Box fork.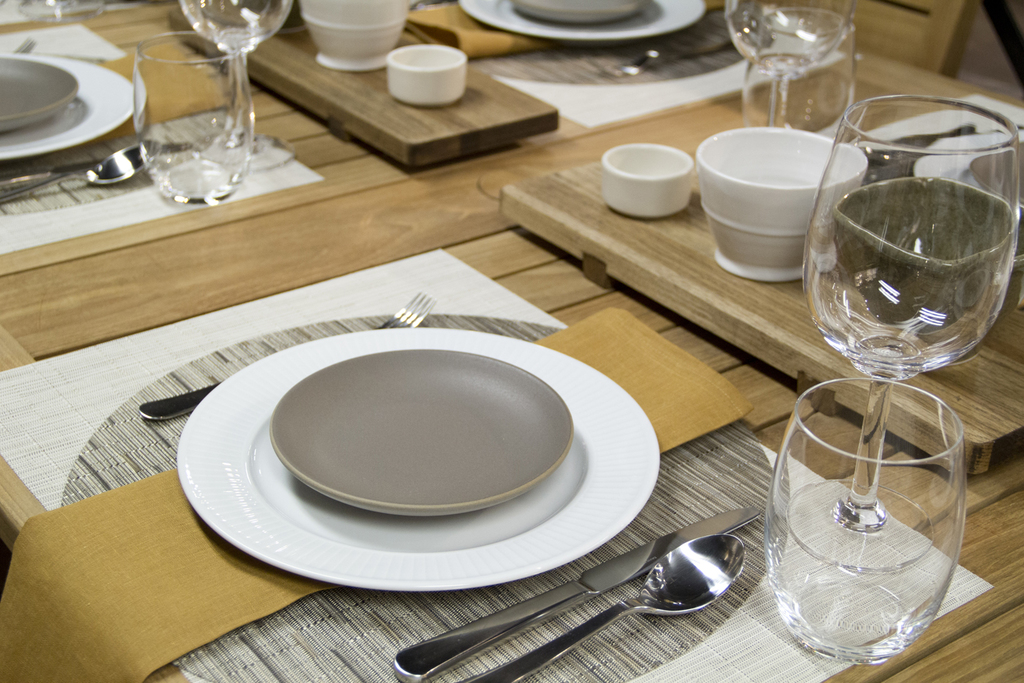
crop(13, 33, 38, 53).
